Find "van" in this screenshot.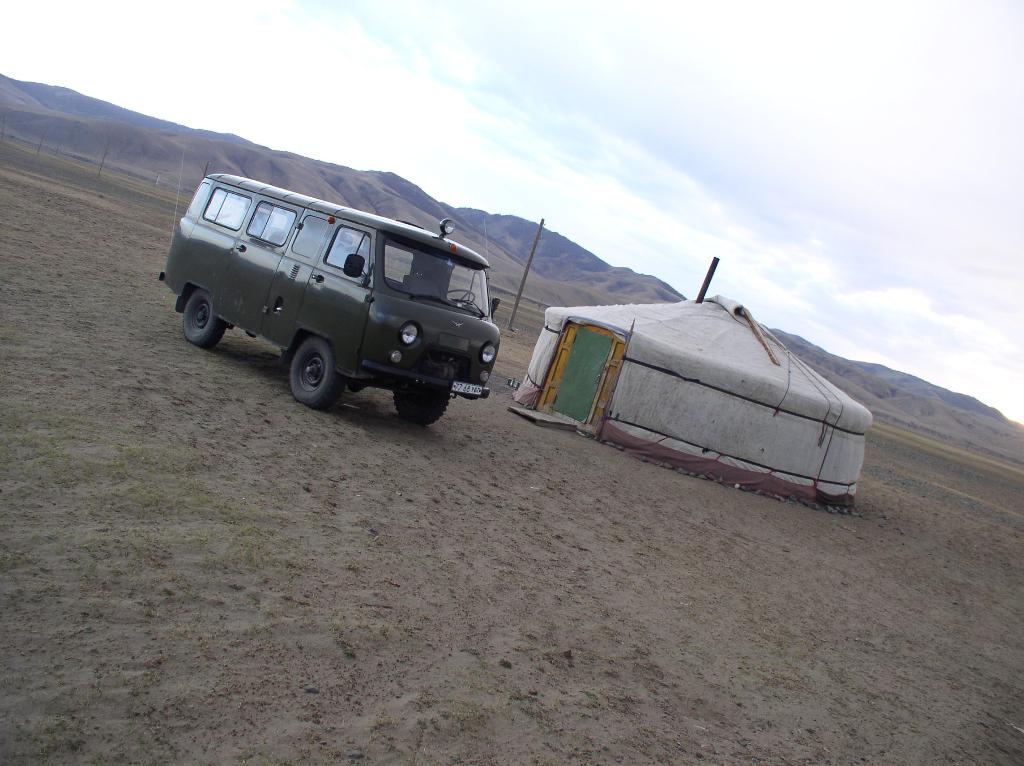
The bounding box for "van" is (x1=157, y1=171, x2=503, y2=431).
